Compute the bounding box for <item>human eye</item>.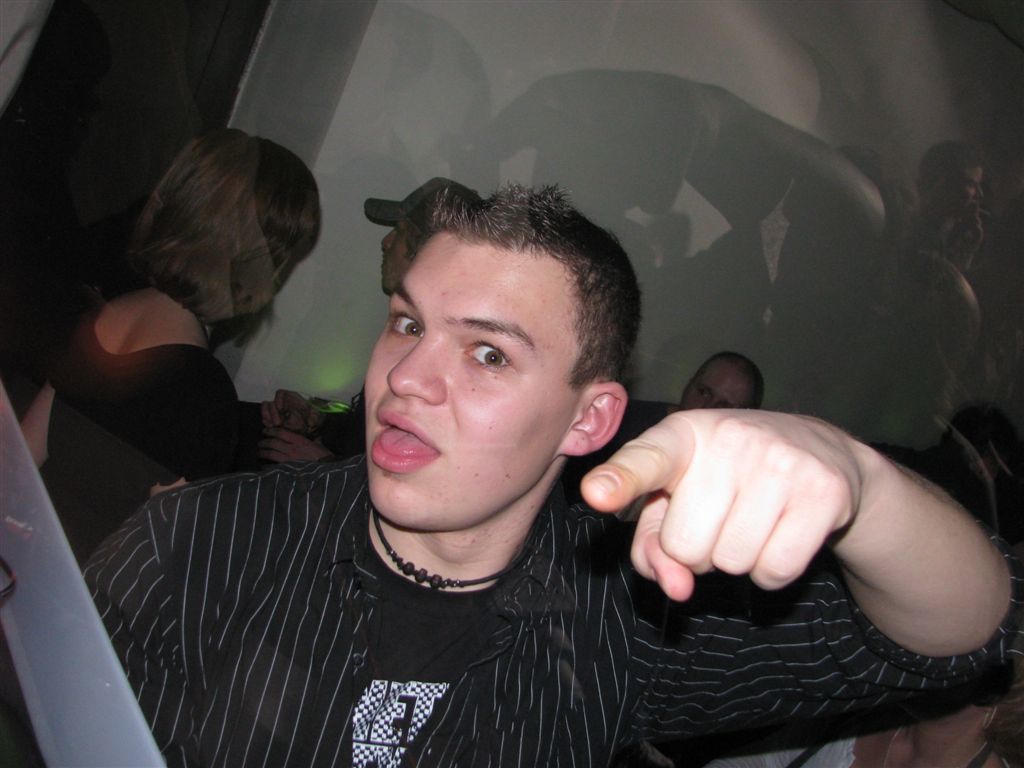
(459, 340, 520, 373).
